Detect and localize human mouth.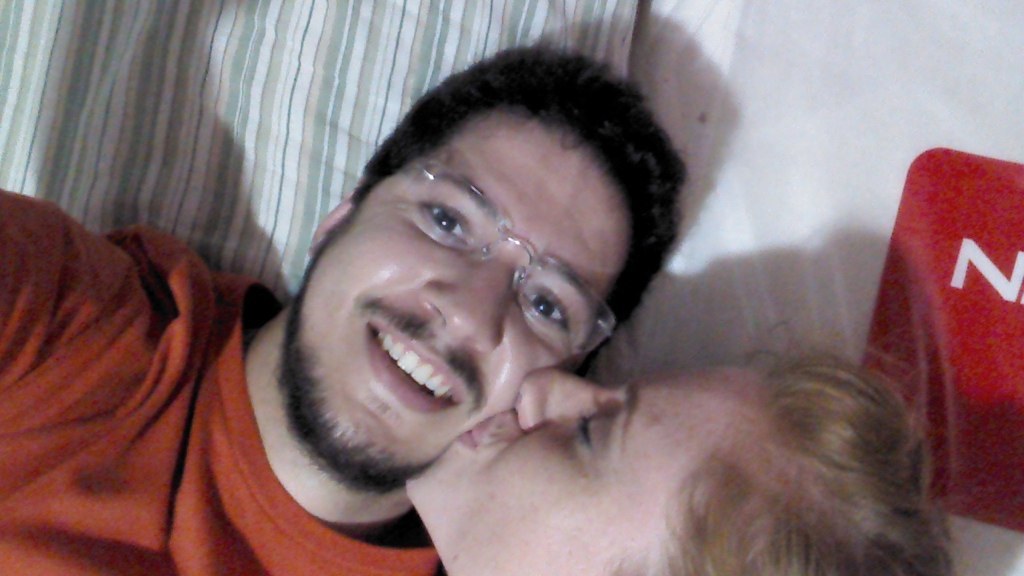
Localized at Rect(365, 317, 460, 414).
